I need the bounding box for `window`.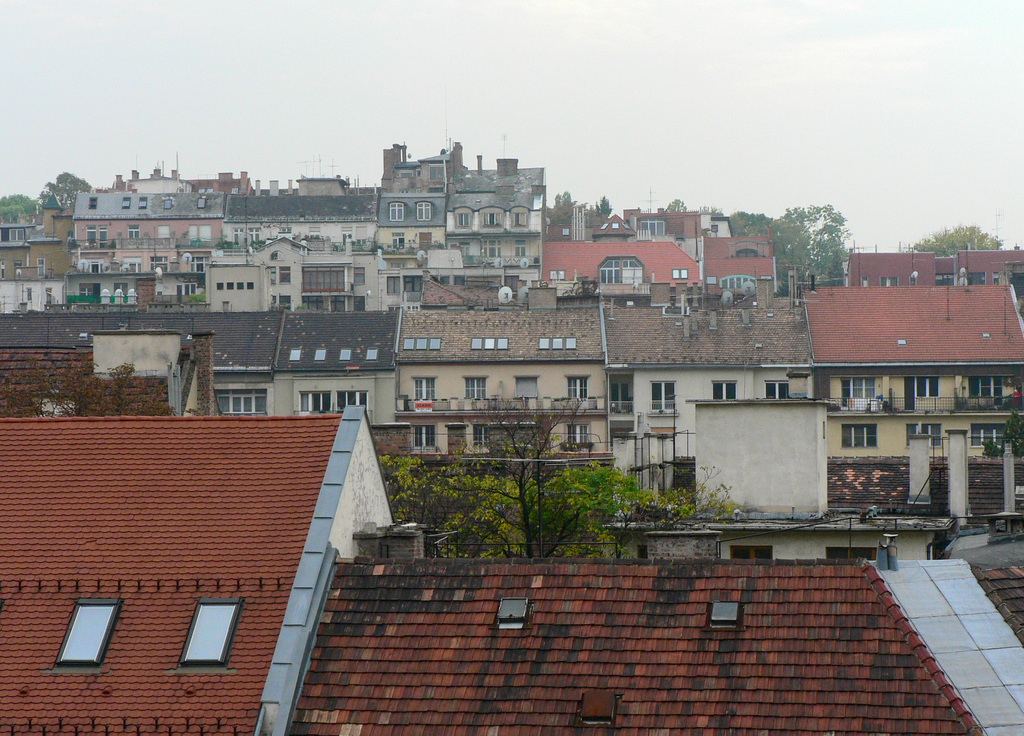
Here it is: l=140, t=196, r=147, b=209.
